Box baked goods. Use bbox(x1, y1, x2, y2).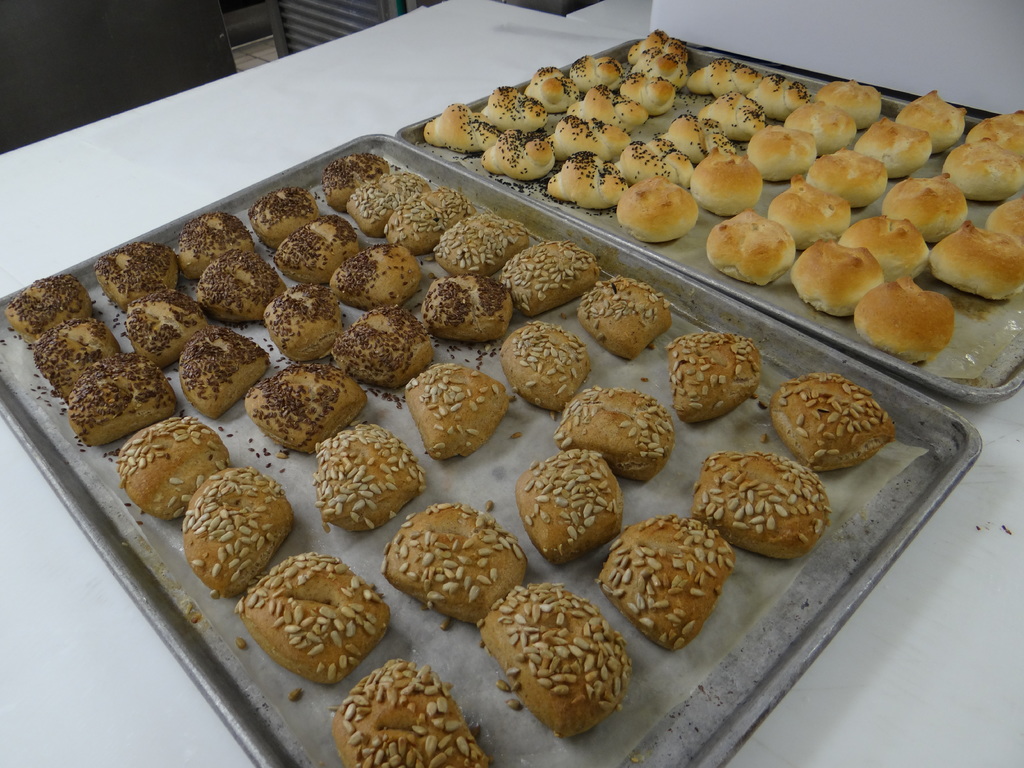
bbox(479, 131, 557, 183).
